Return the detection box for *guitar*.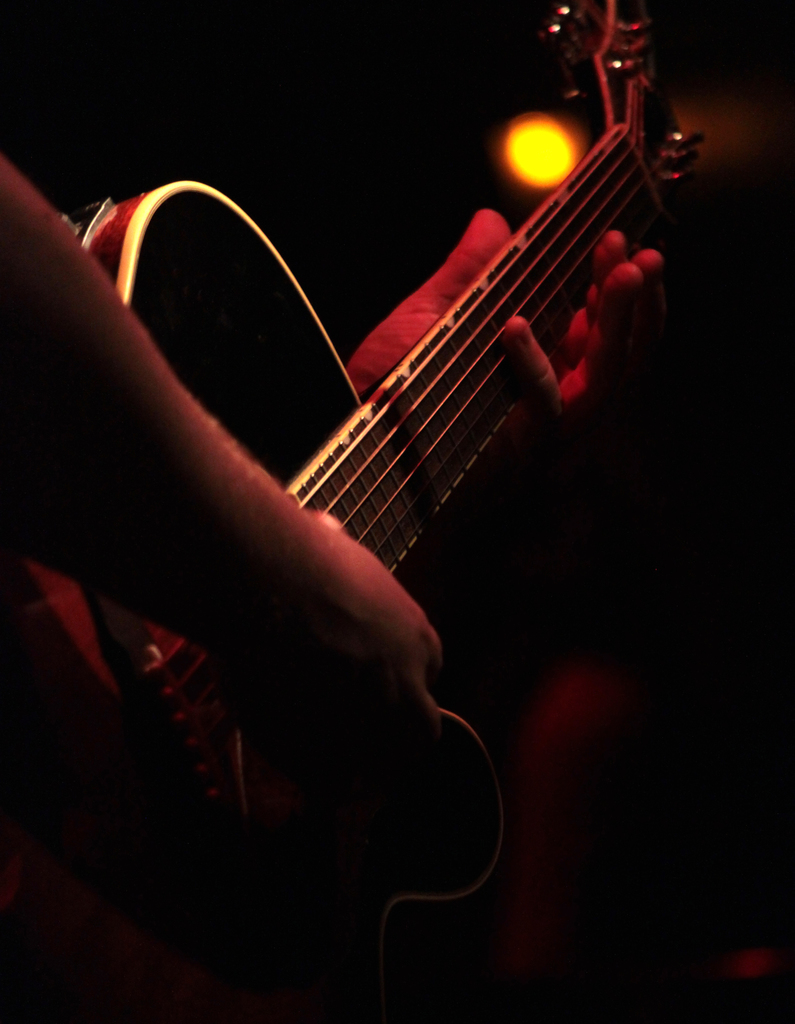
[x1=0, y1=12, x2=715, y2=1019].
